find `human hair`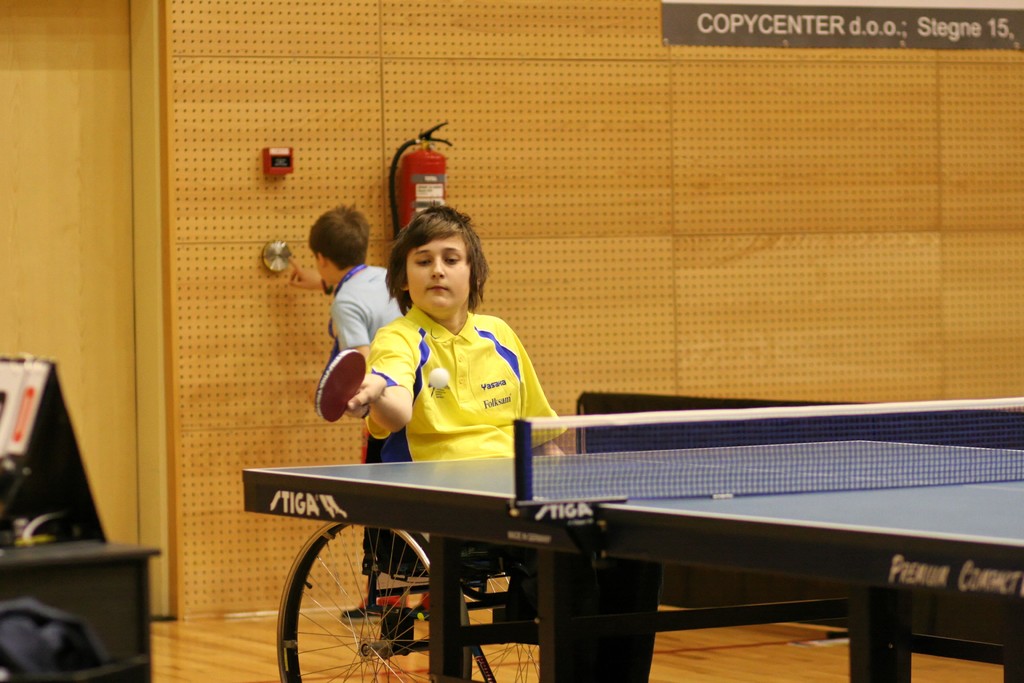
box(307, 199, 370, 270)
